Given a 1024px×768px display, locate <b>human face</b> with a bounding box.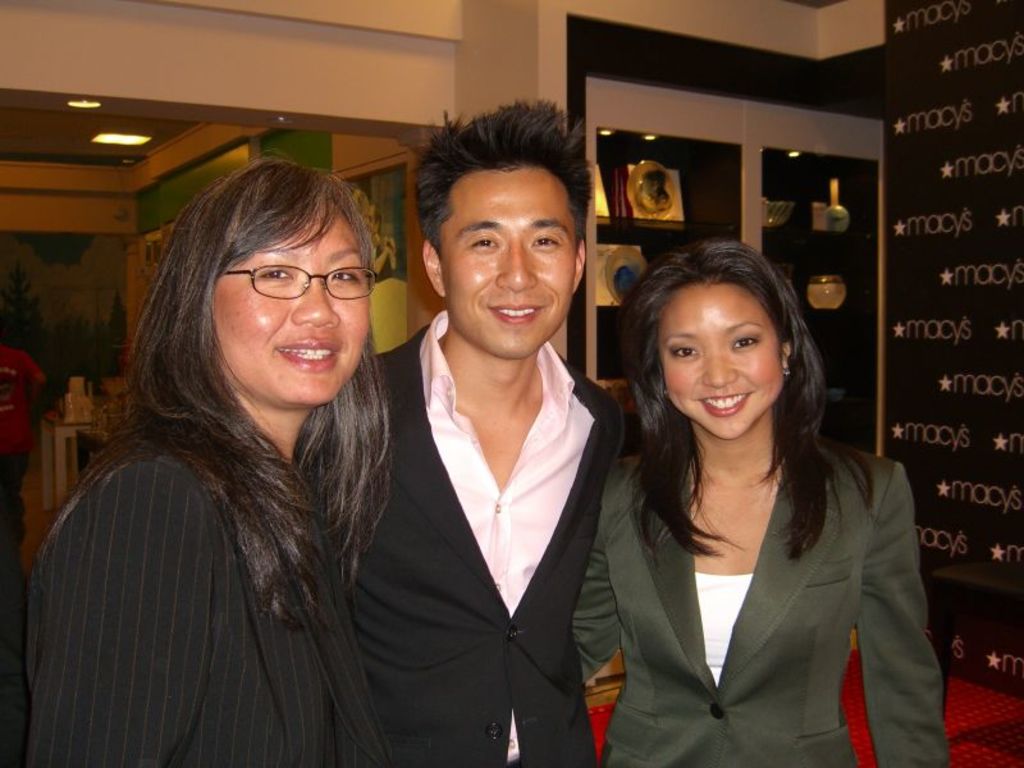
Located: 211/201/371/401.
